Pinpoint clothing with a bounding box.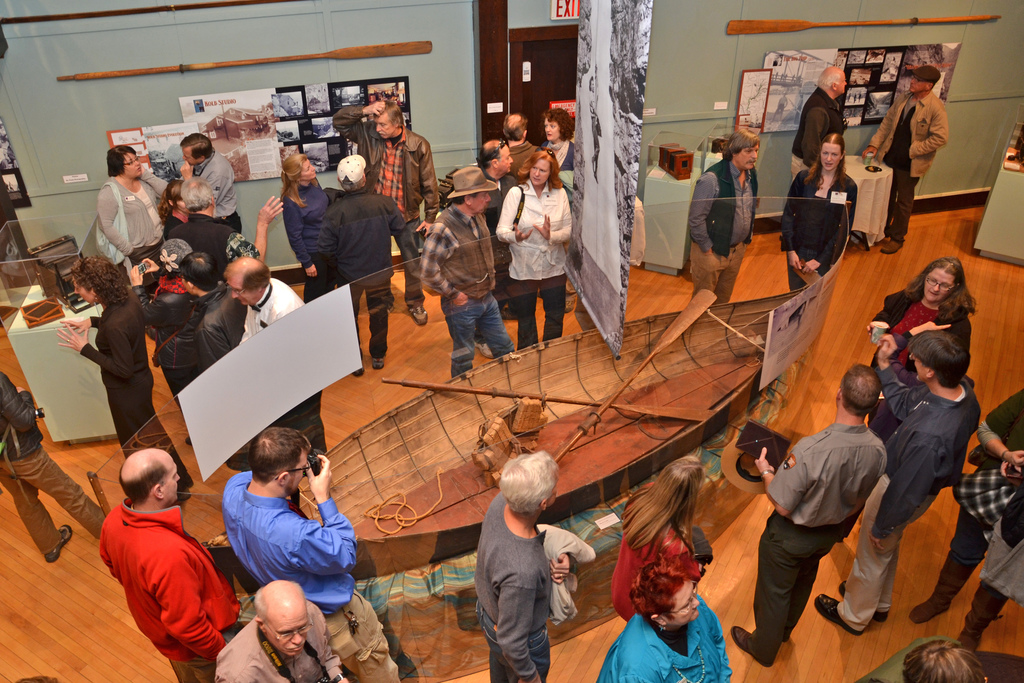
{"left": 867, "top": 288, "right": 973, "bottom": 368}.
